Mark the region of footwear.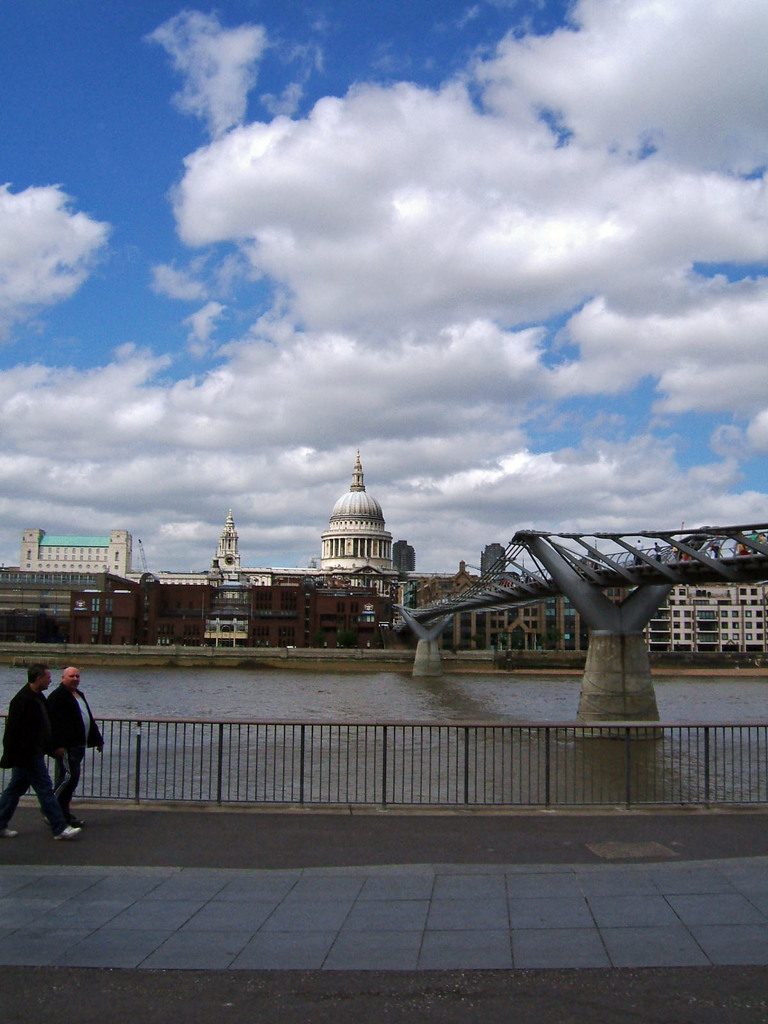
Region: rect(49, 821, 77, 842).
